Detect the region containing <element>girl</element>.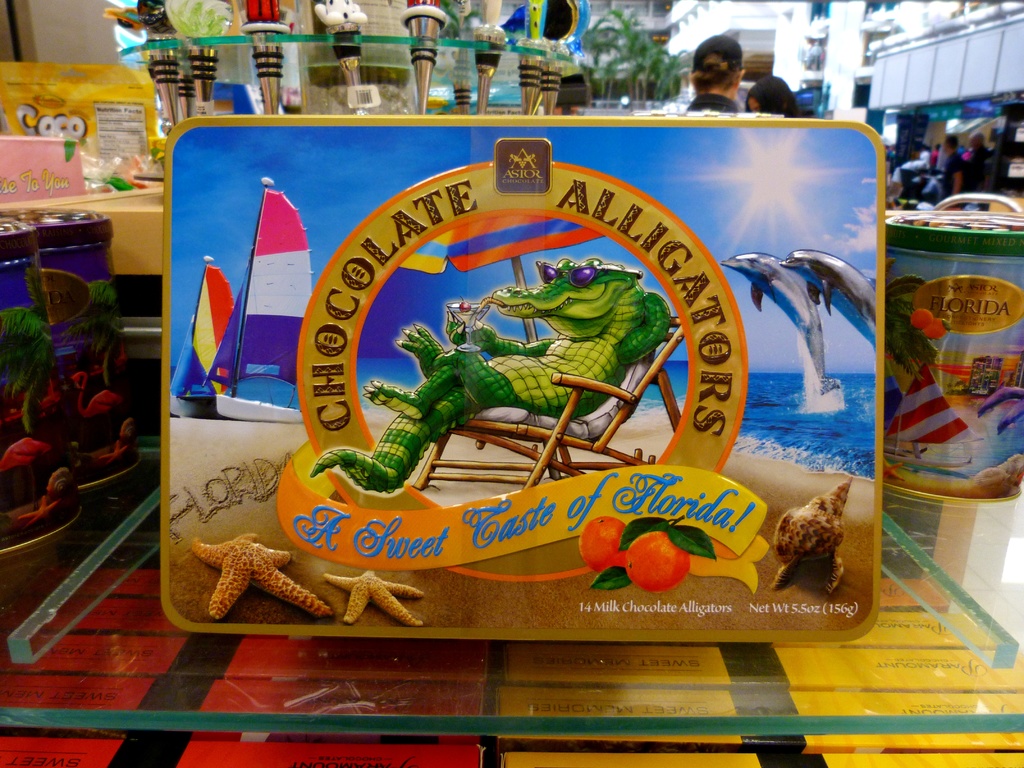
[685,37,739,116].
